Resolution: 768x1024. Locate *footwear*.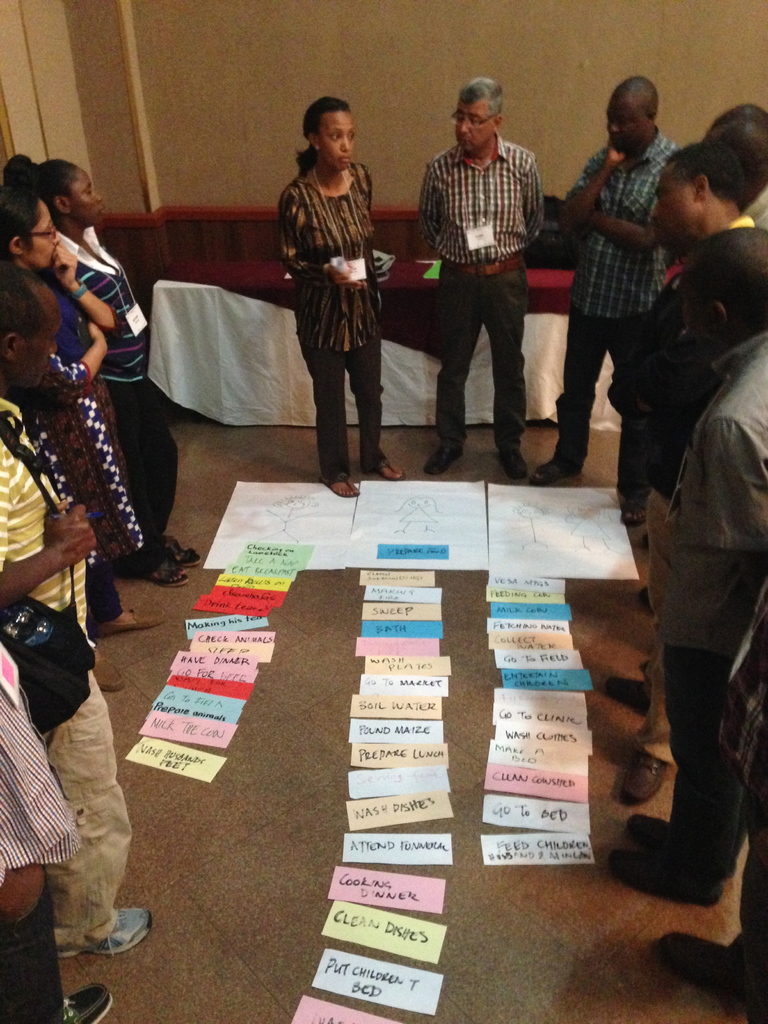
left=143, top=554, right=187, bottom=586.
